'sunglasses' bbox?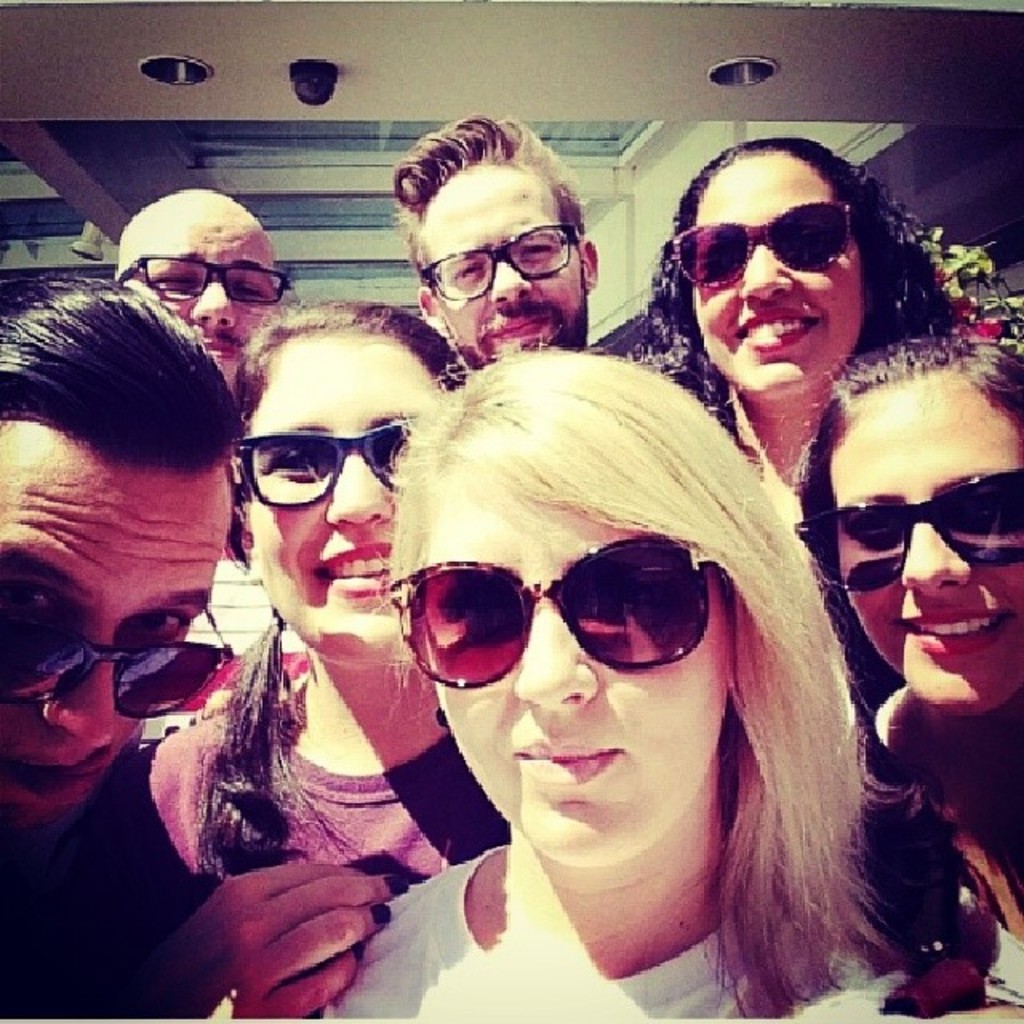
box=[792, 467, 1022, 595]
